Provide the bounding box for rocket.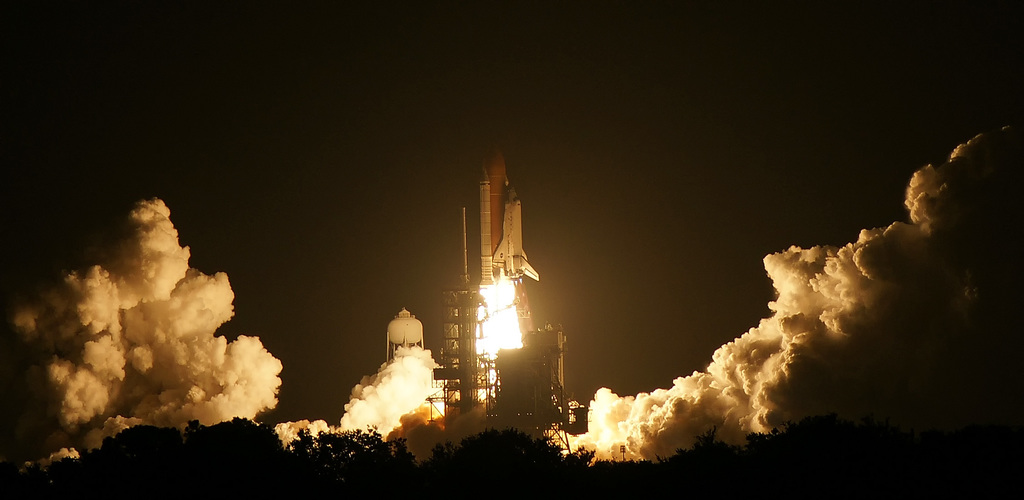
x1=479 y1=138 x2=537 y2=286.
